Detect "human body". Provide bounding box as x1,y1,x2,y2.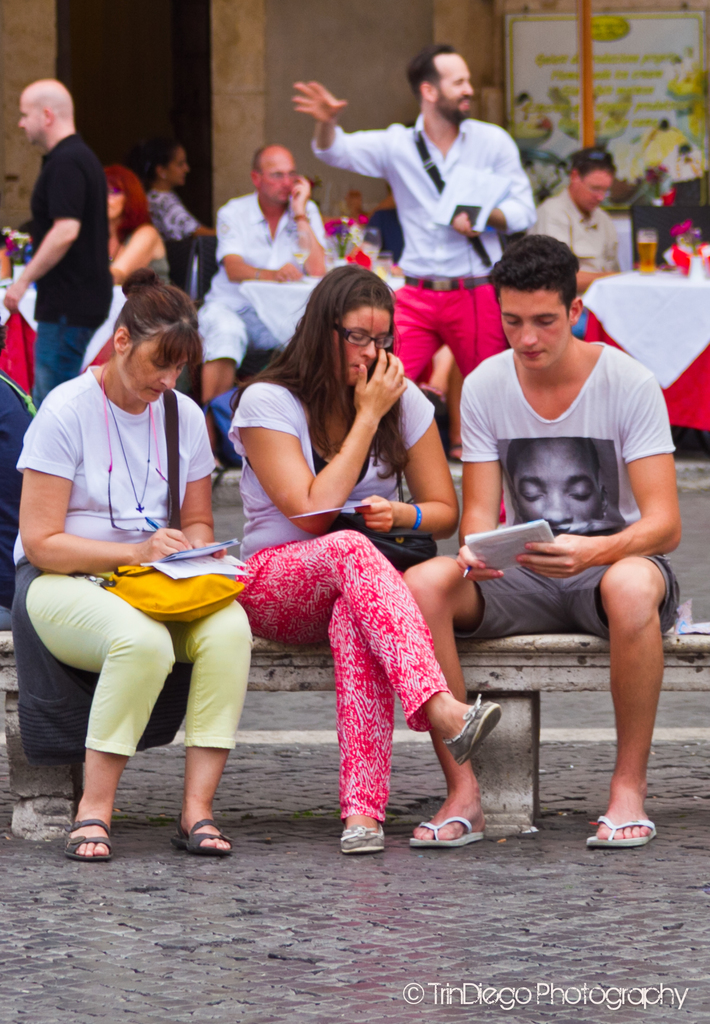
0,68,111,460.
